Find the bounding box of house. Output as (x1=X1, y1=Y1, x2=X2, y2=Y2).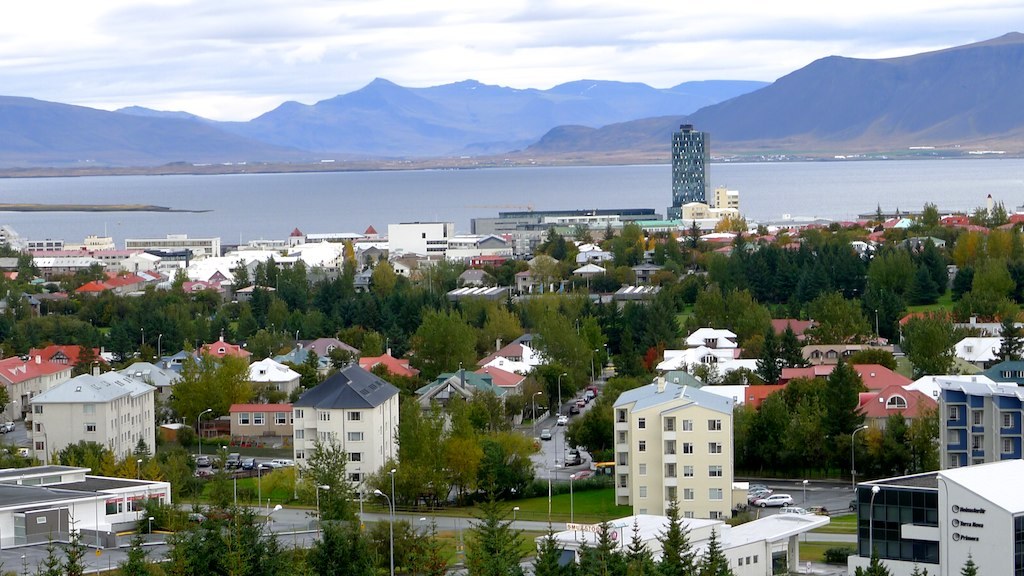
(x1=229, y1=390, x2=301, y2=442).
